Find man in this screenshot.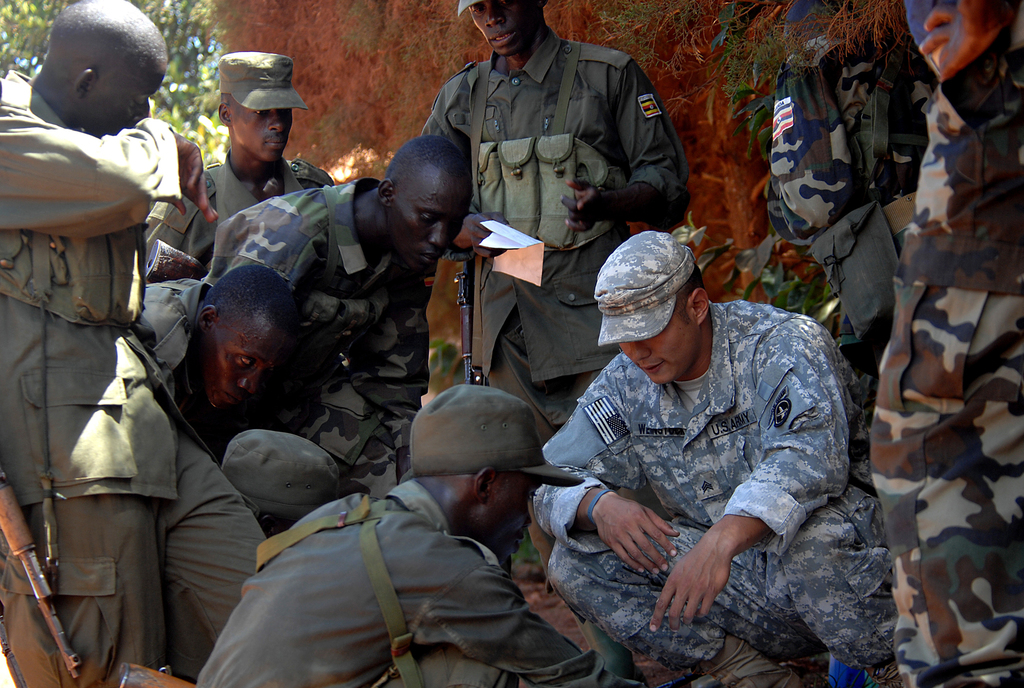
The bounding box for man is [x1=195, y1=132, x2=477, y2=498].
